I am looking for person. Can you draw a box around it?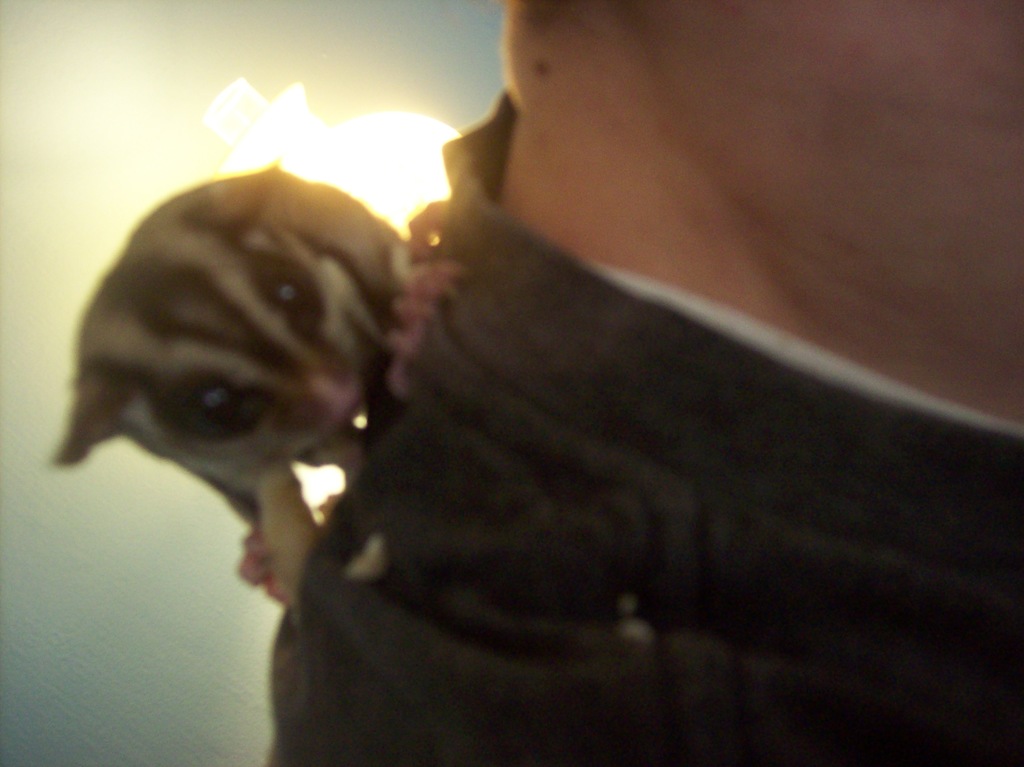
Sure, the bounding box is 260 0 1023 766.
